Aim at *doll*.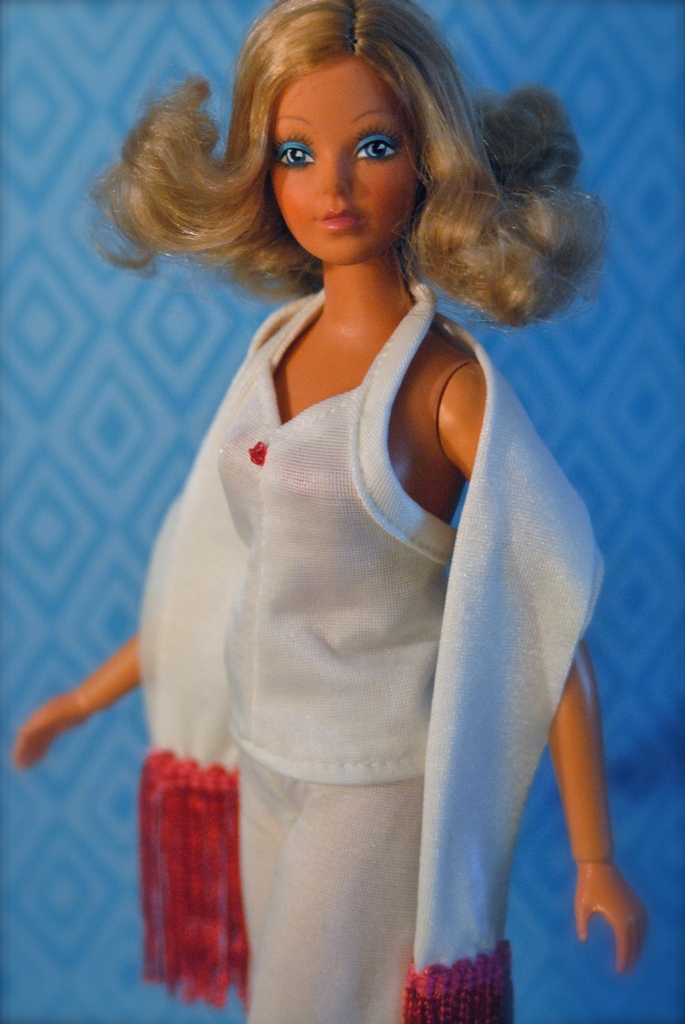
Aimed at {"x1": 41, "y1": 0, "x2": 646, "y2": 1023}.
